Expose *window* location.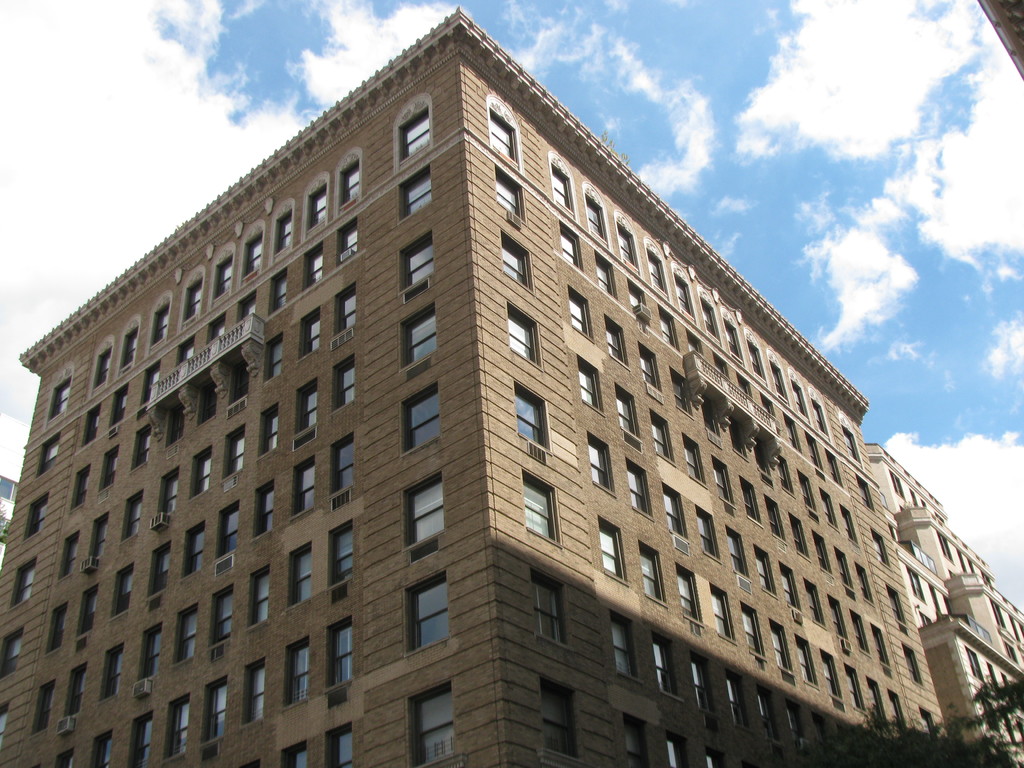
Exposed at detection(337, 362, 352, 404).
